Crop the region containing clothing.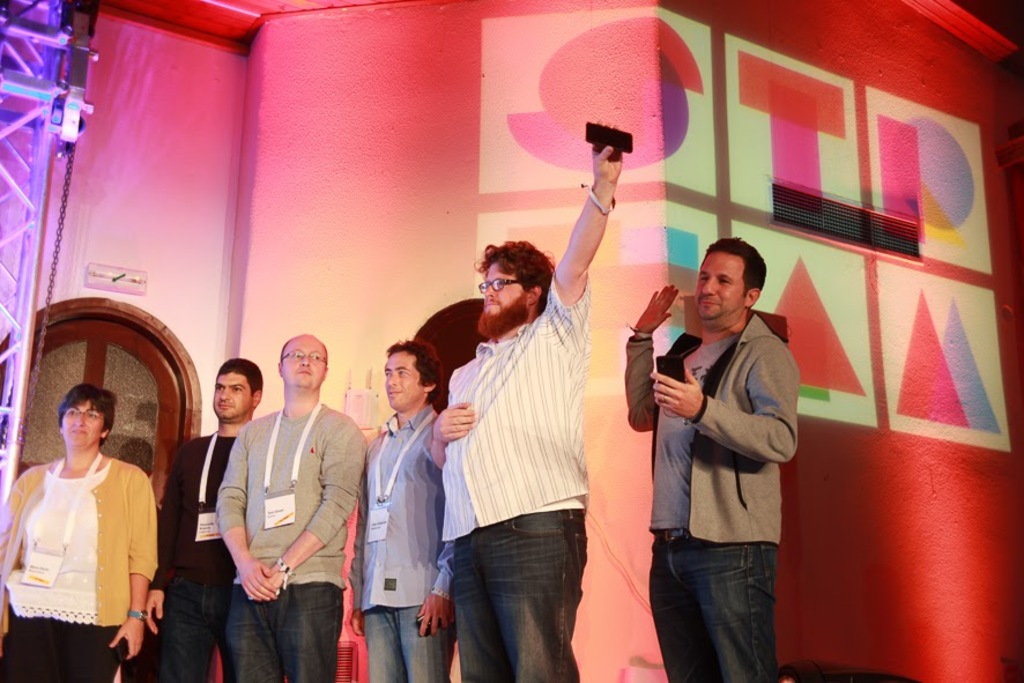
Crop region: <bbox>214, 395, 372, 682</bbox>.
